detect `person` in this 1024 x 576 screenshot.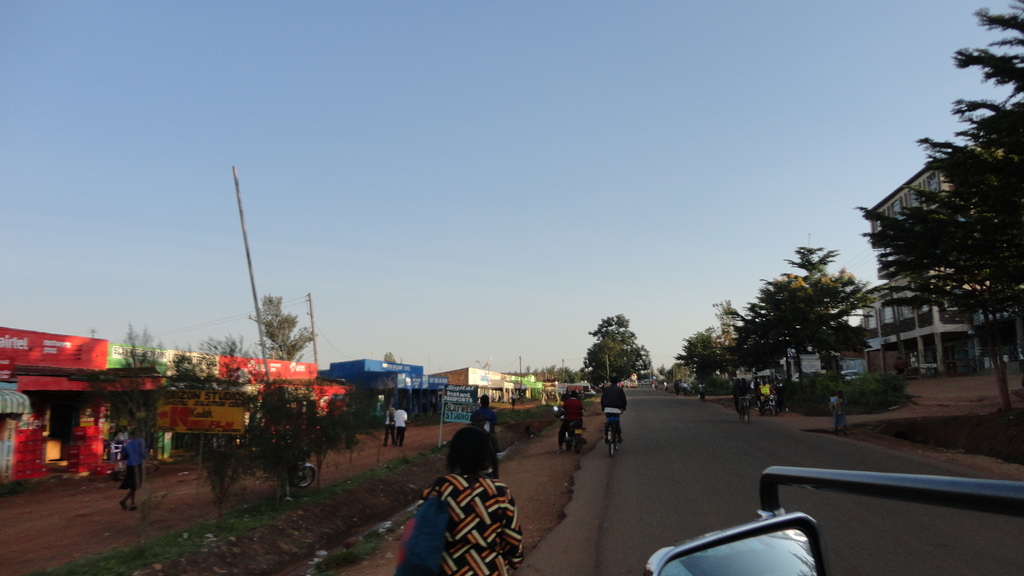
Detection: x1=558 y1=393 x2=584 y2=456.
